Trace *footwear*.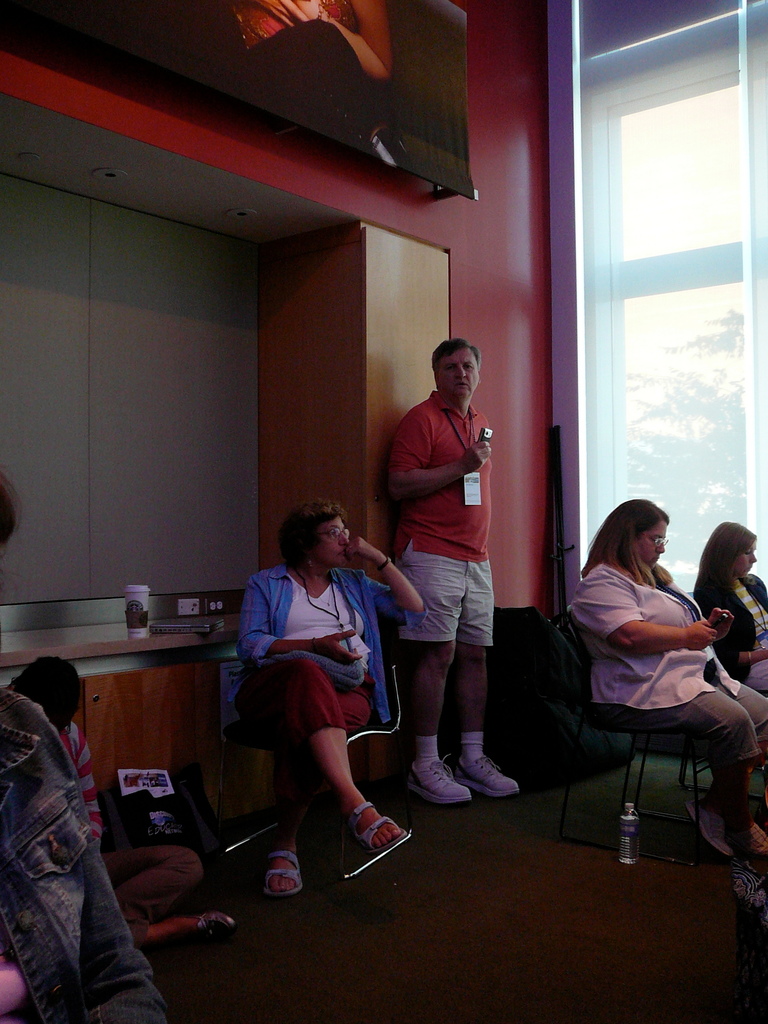
Traced to locate(343, 798, 408, 854).
